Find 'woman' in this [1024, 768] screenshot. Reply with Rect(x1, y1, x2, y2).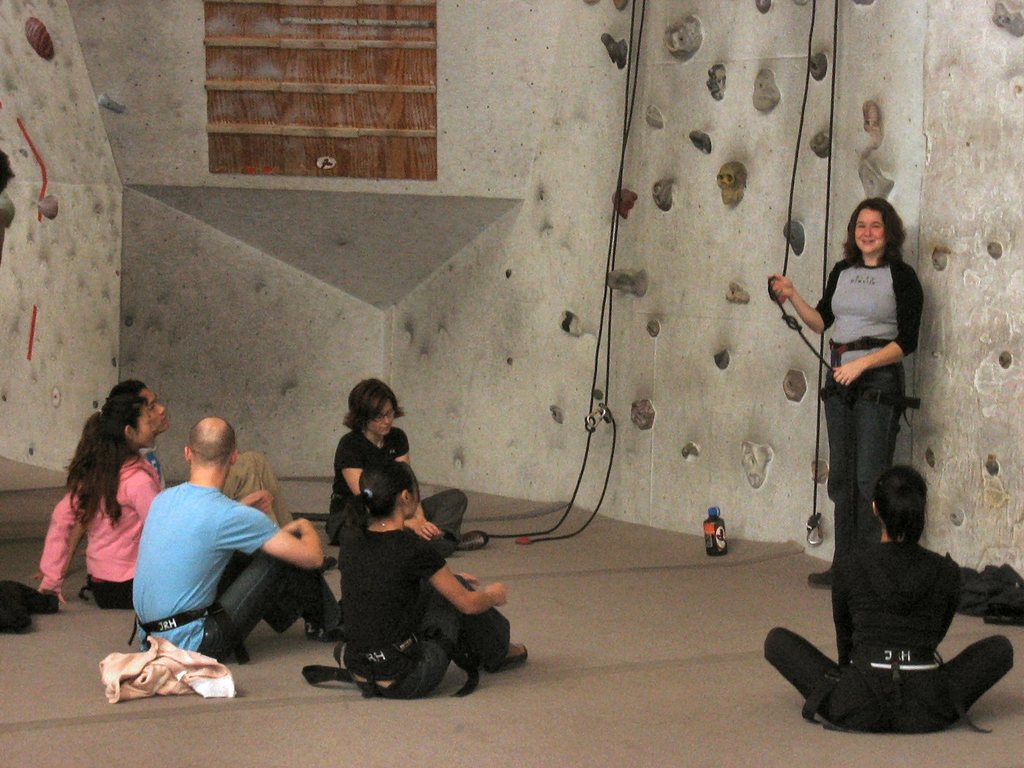
Rect(122, 373, 283, 526).
